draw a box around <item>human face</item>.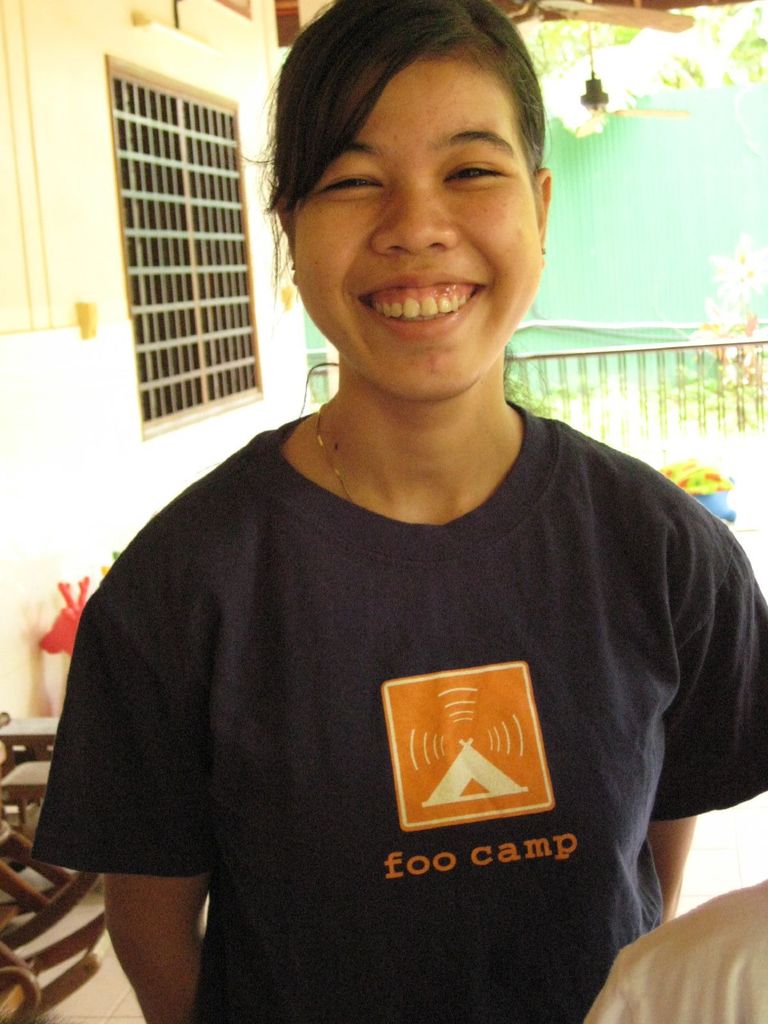
left=296, top=64, right=541, bottom=400.
